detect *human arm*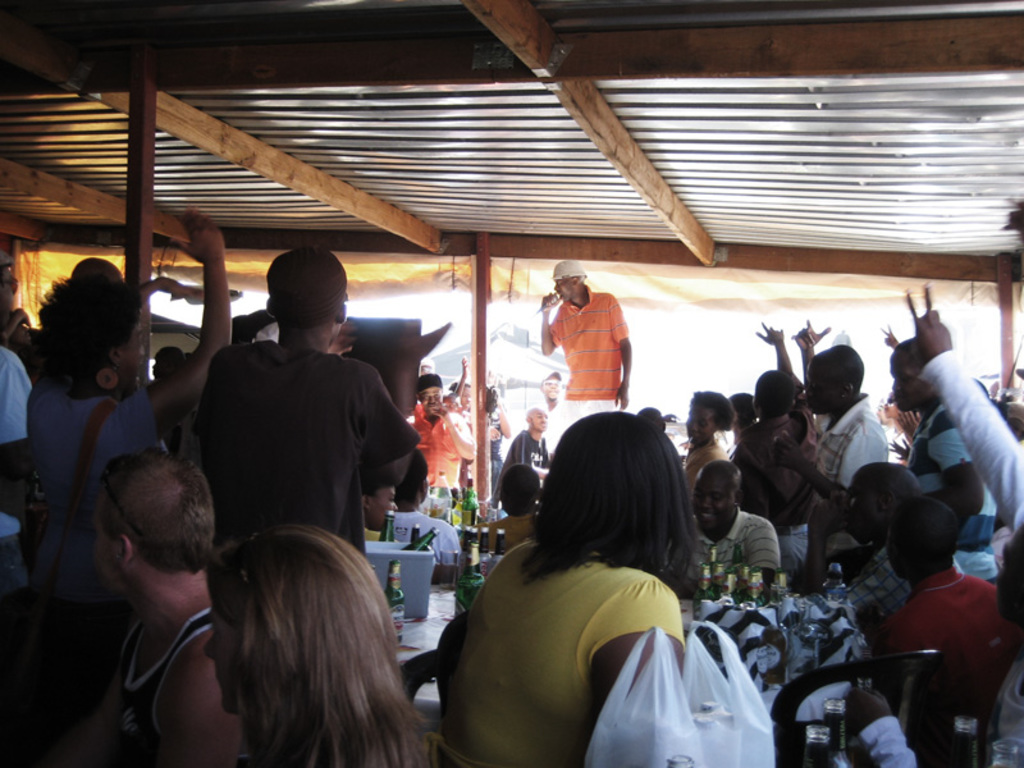
rect(430, 404, 472, 460)
